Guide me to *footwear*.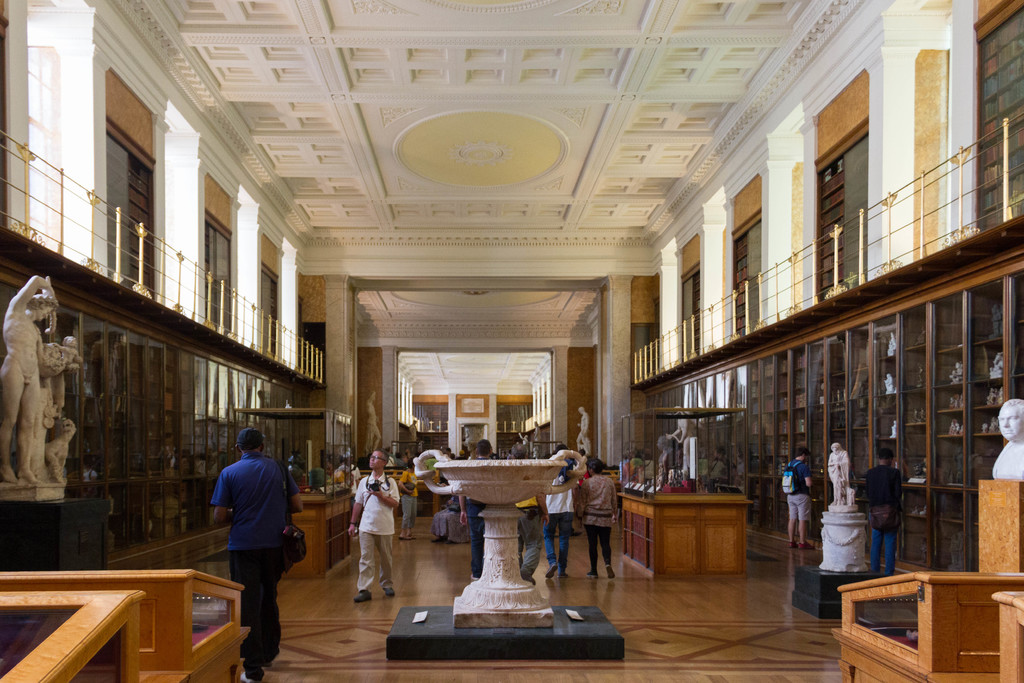
Guidance: bbox=[586, 572, 596, 580].
